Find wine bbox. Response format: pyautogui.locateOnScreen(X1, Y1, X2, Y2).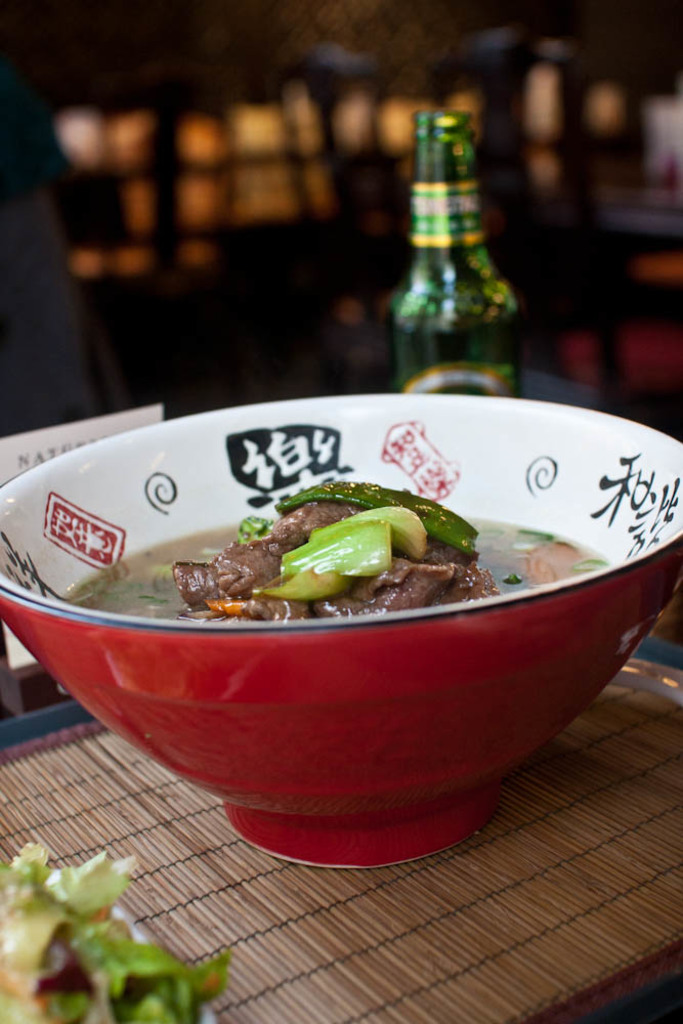
pyautogui.locateOnScreen(384, 91, 538, 408).
